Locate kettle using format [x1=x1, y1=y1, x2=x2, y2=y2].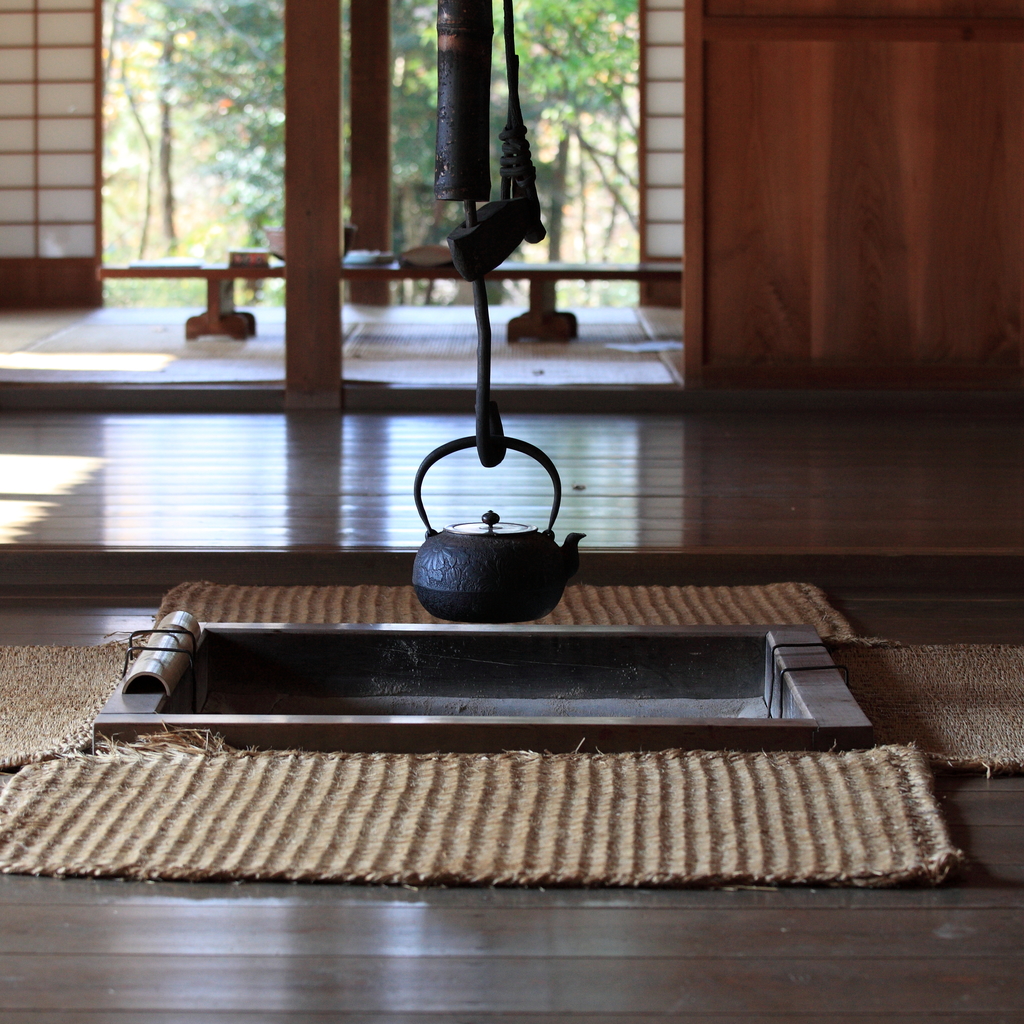
[x1=408, y1=433, x2=588, y2=628].
